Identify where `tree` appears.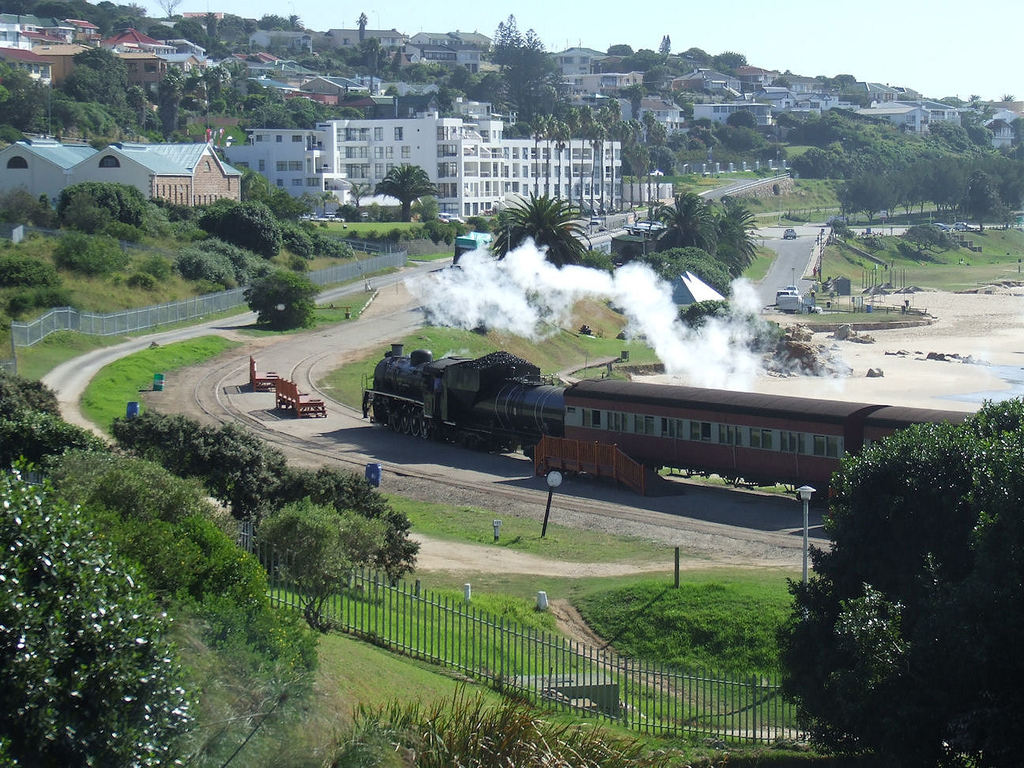
Appears at pyautogui.locateOnScreen(0, 369, 61, 419).
